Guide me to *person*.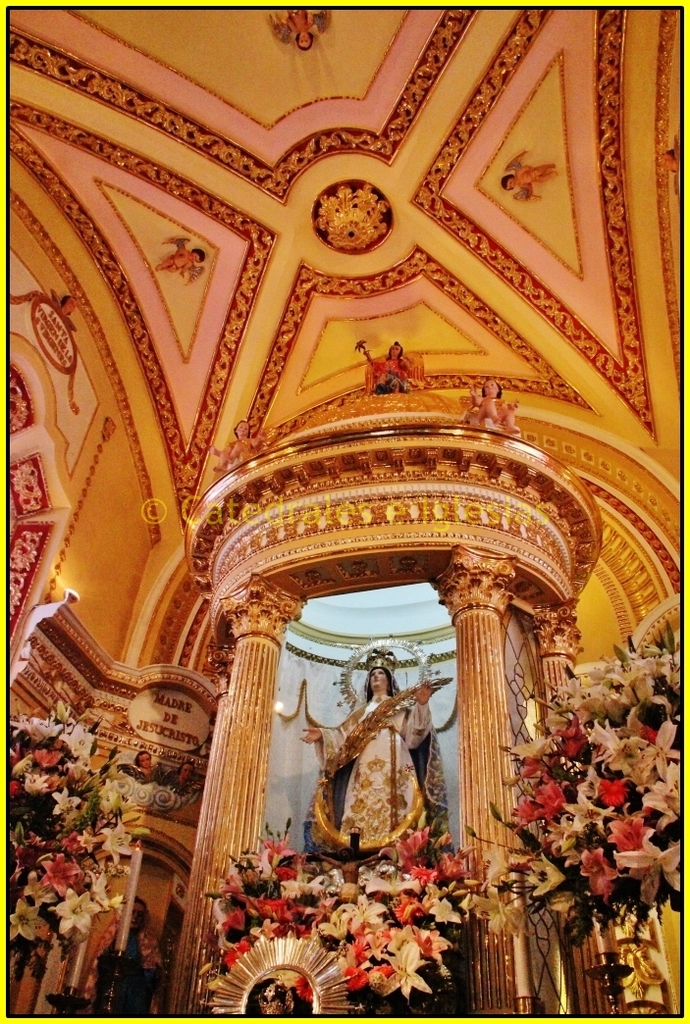
Guidance: (88, 896, 157, 1019).
